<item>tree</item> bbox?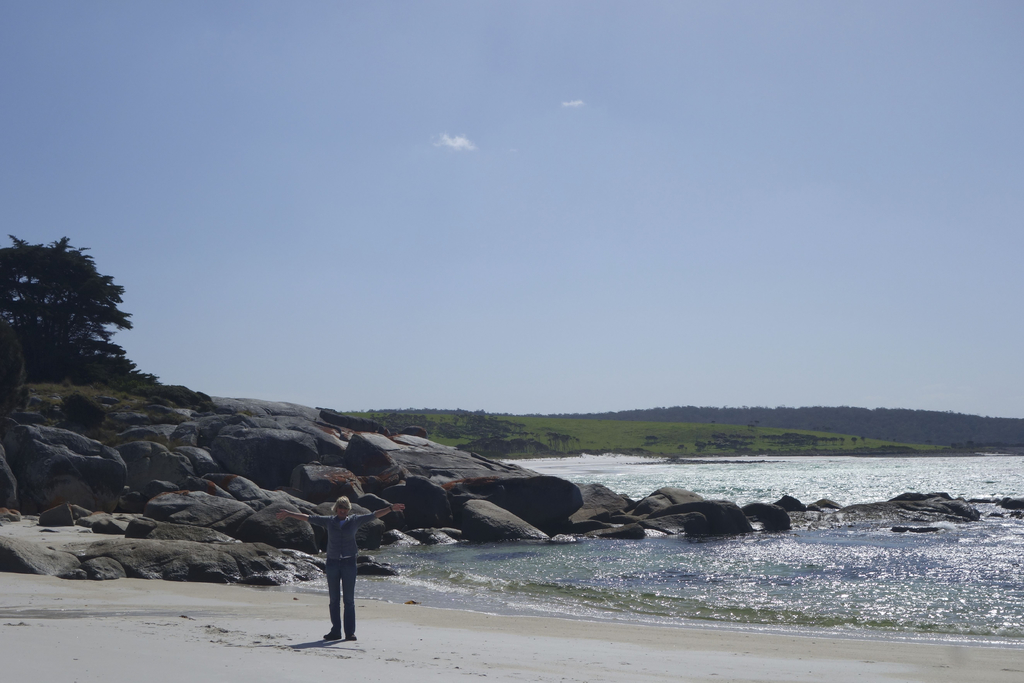
box(13, 204, 129, 411)
